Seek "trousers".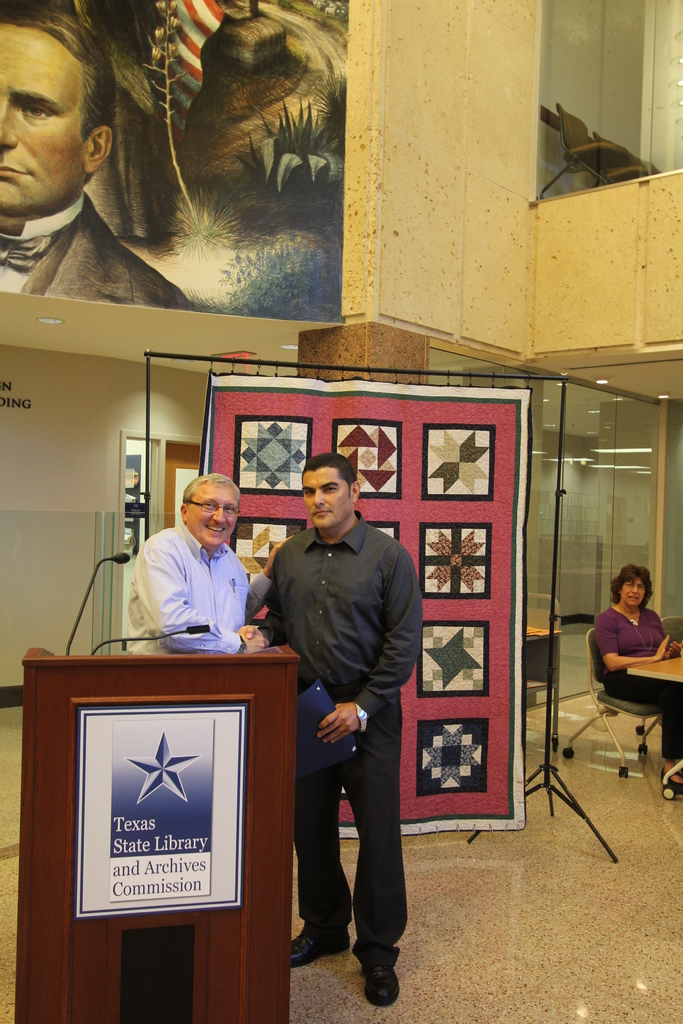
{"x1": 602, "y1": 669, "x2": 682, "y2": 758}.
